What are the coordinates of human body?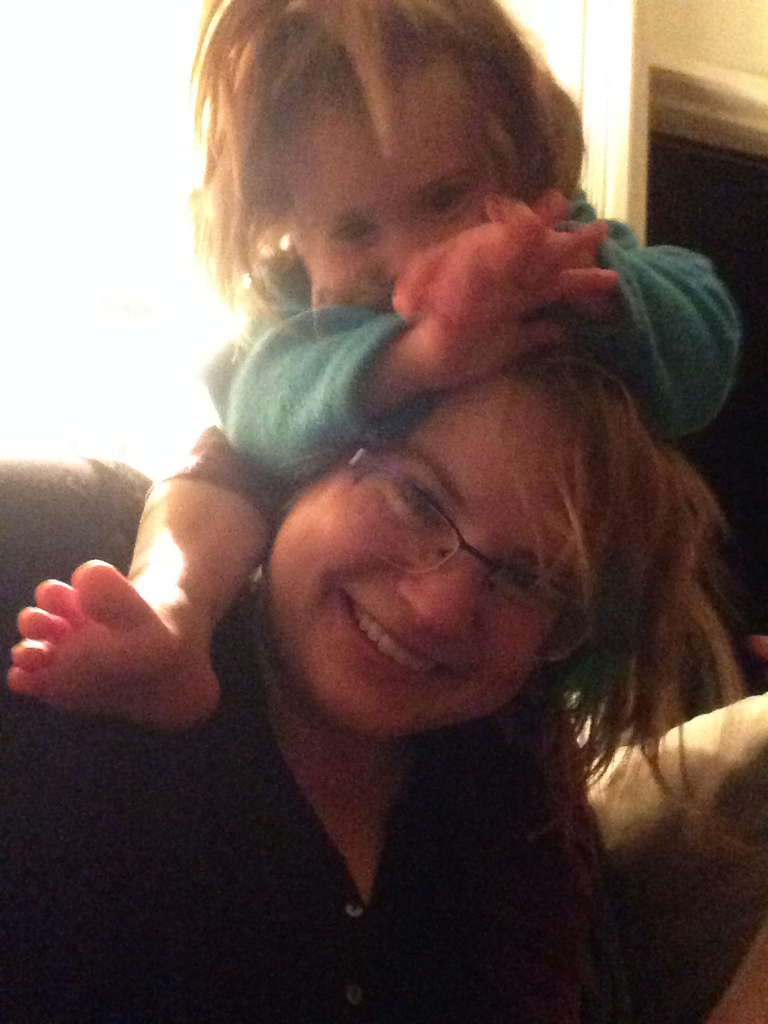
[12,62,736,730].
